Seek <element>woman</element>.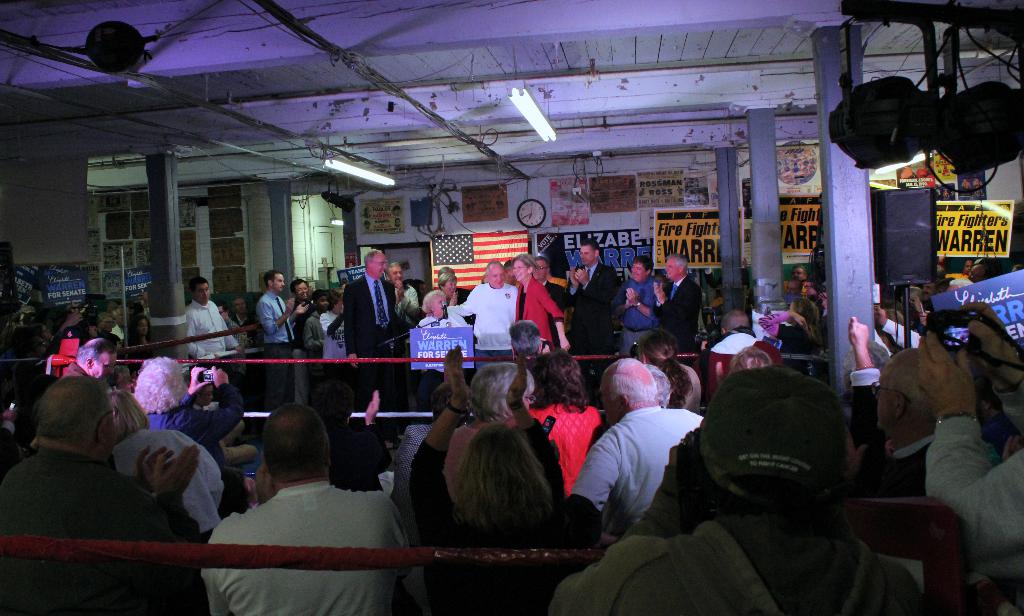
109/385/226/531.
